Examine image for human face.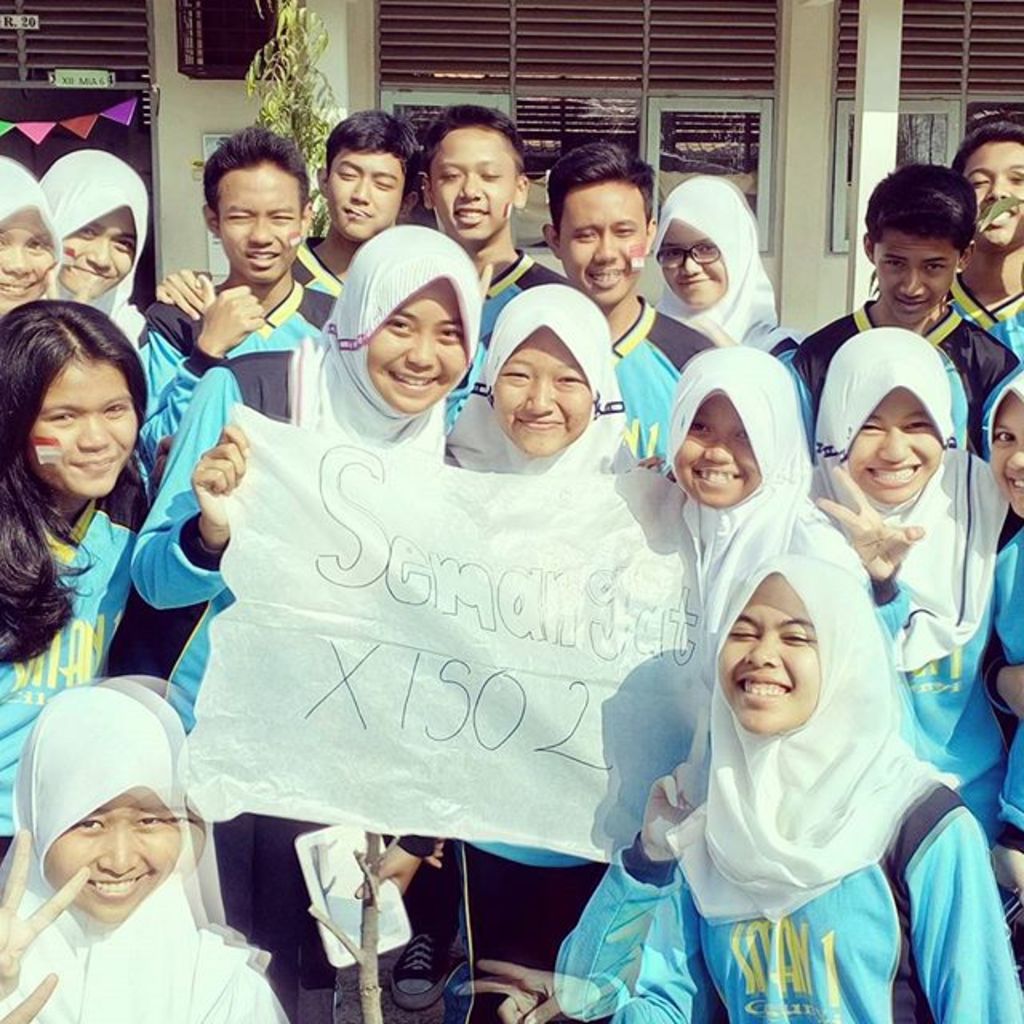
Examination result: {"x1": 30, "y1": 355, "x2": 141, "y2": 504}.
